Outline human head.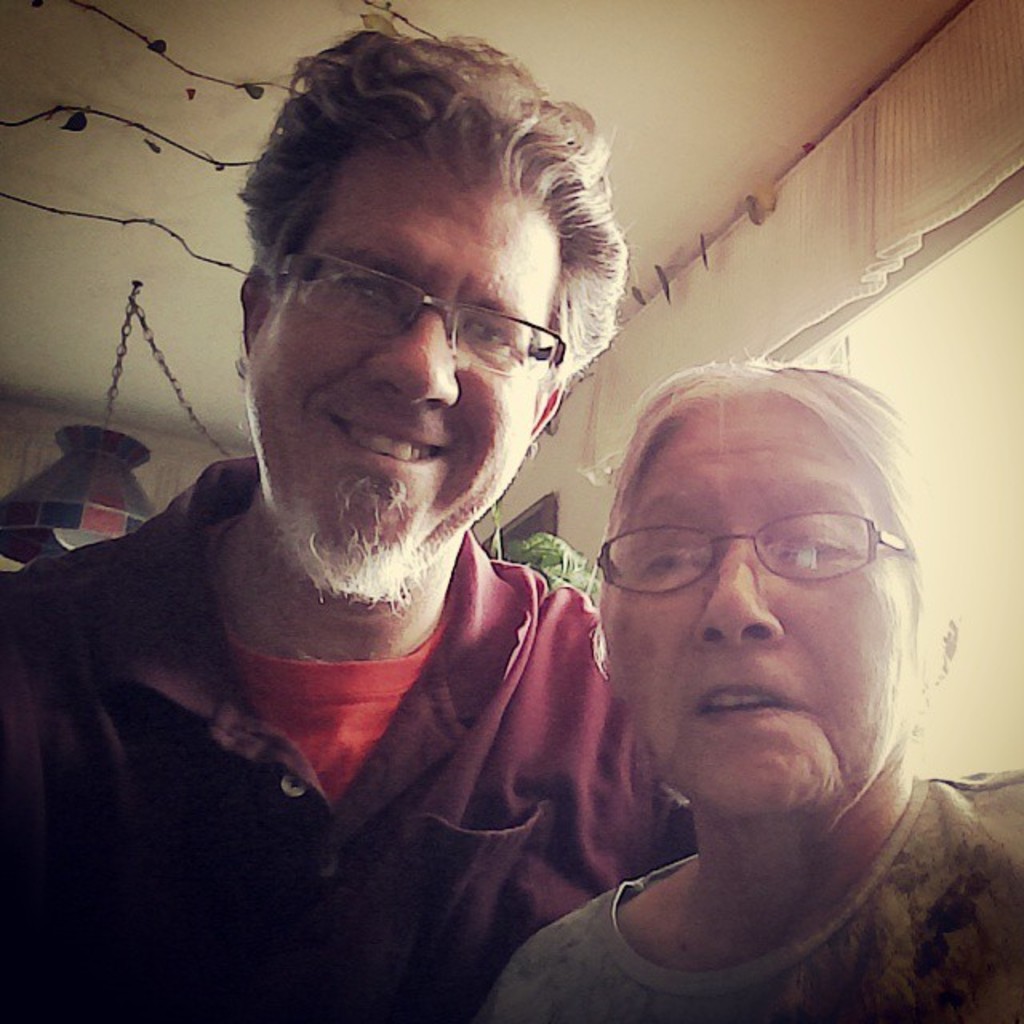
Outline: (579,347,938,814).
